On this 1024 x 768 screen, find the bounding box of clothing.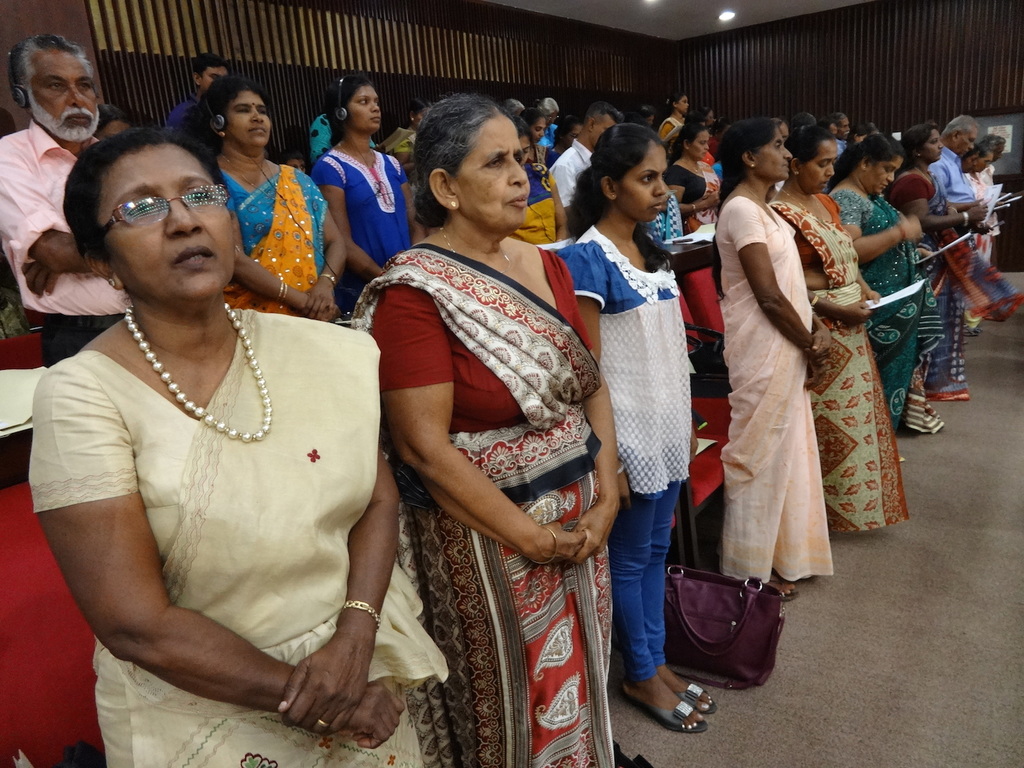
Bounding box: 836 137 848 159.
